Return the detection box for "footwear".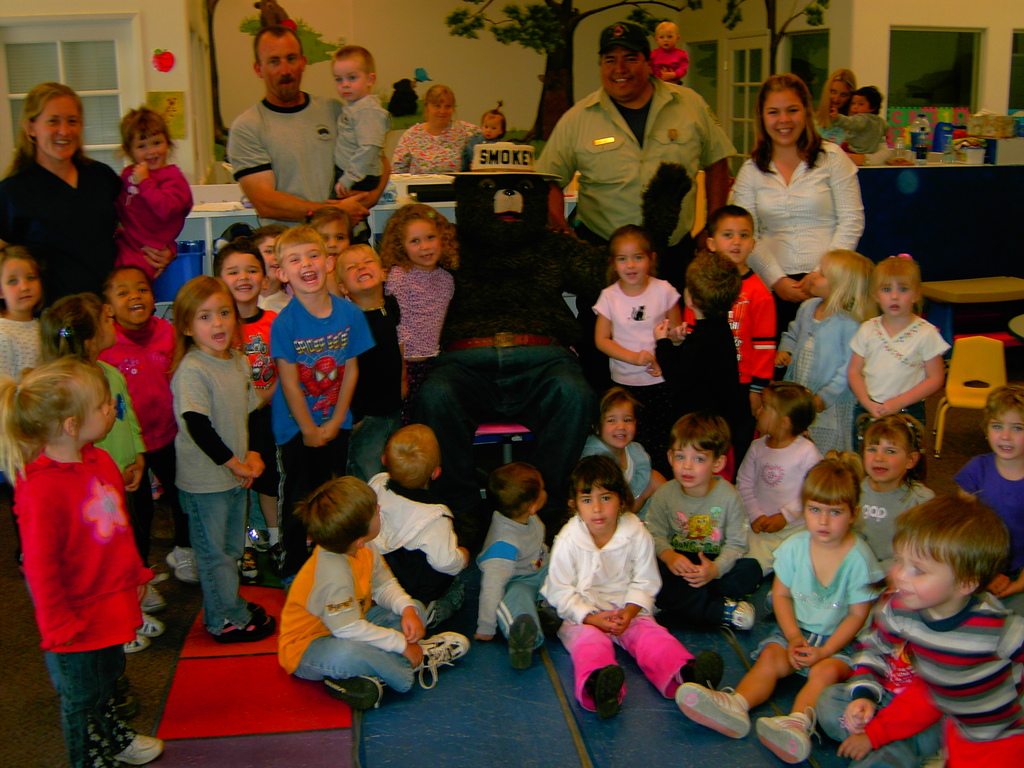
(236, 541, 263, 579).
